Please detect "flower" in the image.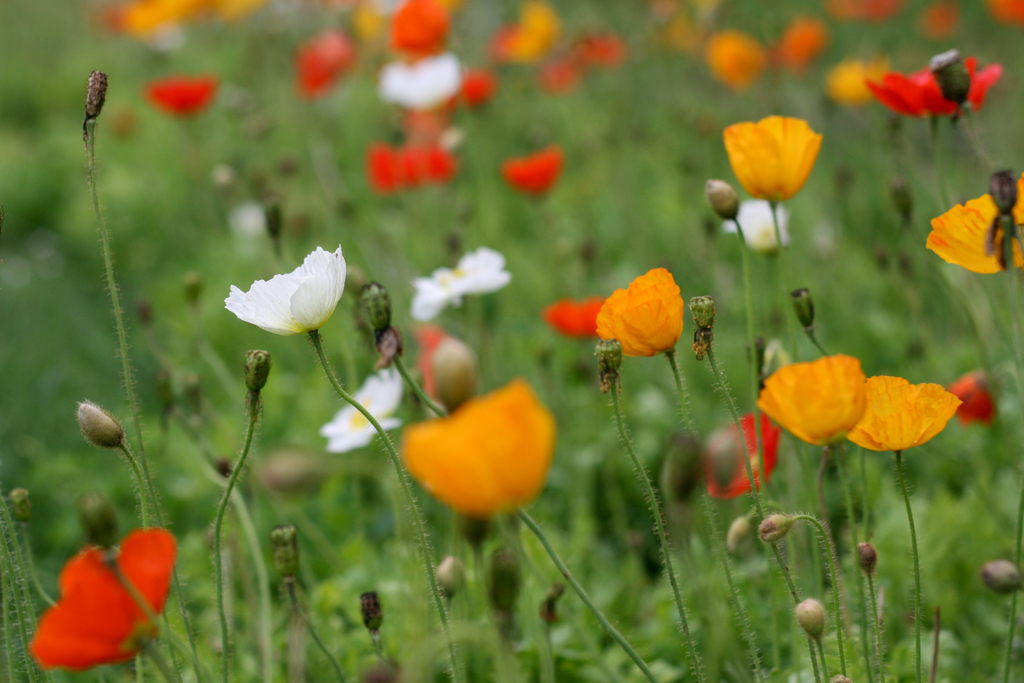
[699, 25, 765, 92].
